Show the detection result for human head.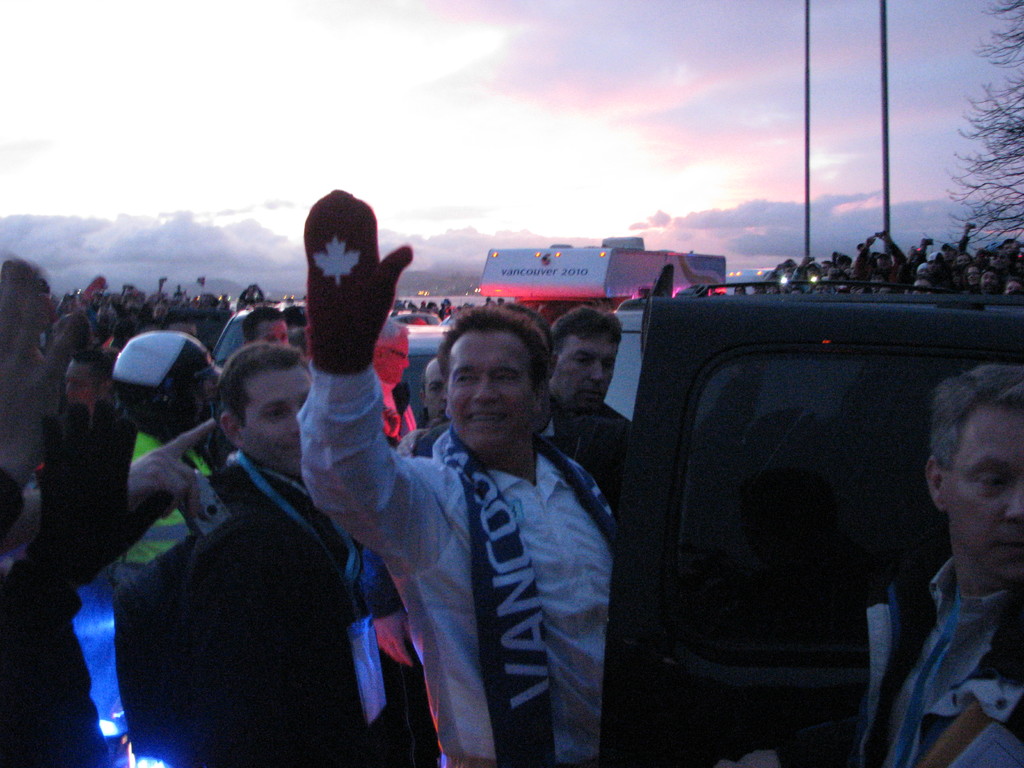
pyautogui.locateOnScreen(419, 356, 451, 424).
